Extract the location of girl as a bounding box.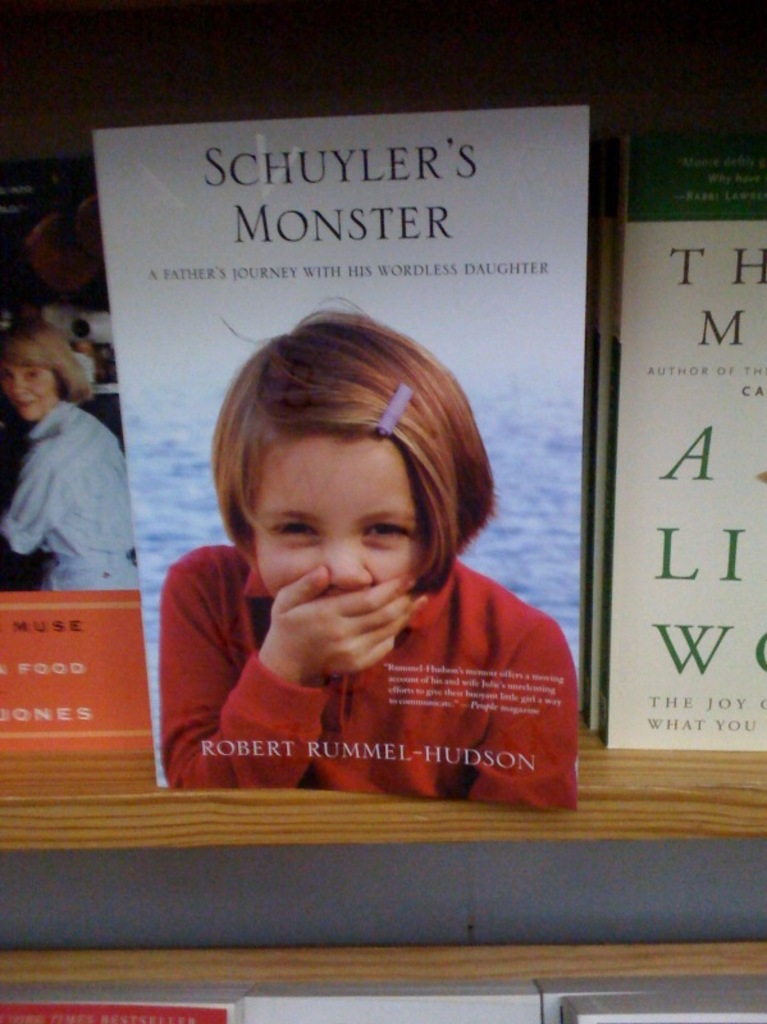
{"x1": 155, "y1": 301, "x2": 586, "y2": 817}.
